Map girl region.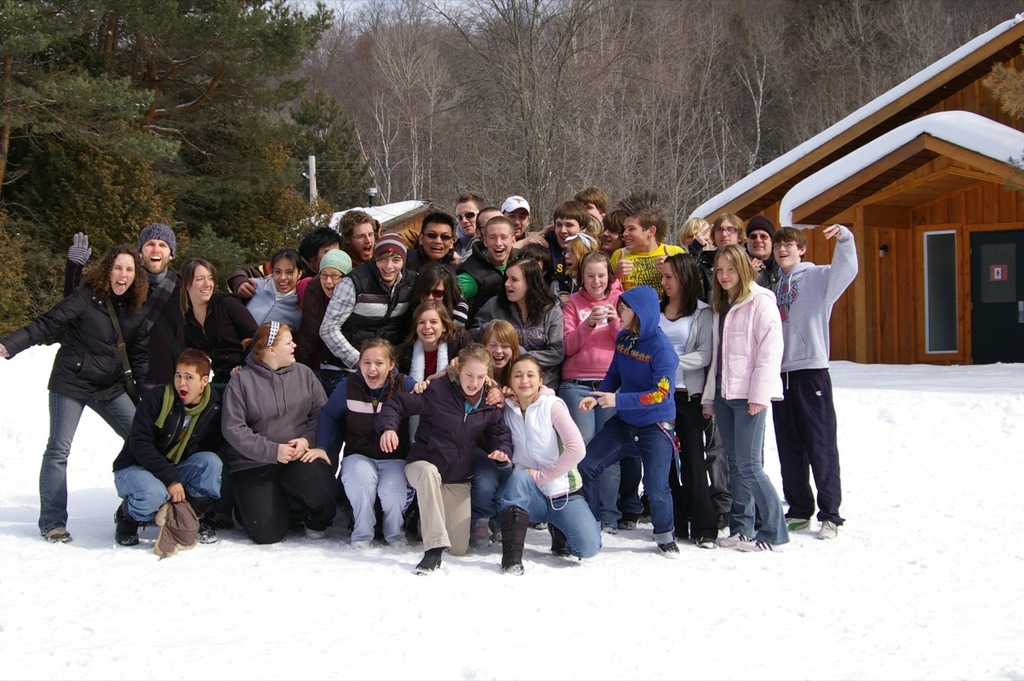
Mapped to x1=377, y1=339, x2=515, y2=573.
